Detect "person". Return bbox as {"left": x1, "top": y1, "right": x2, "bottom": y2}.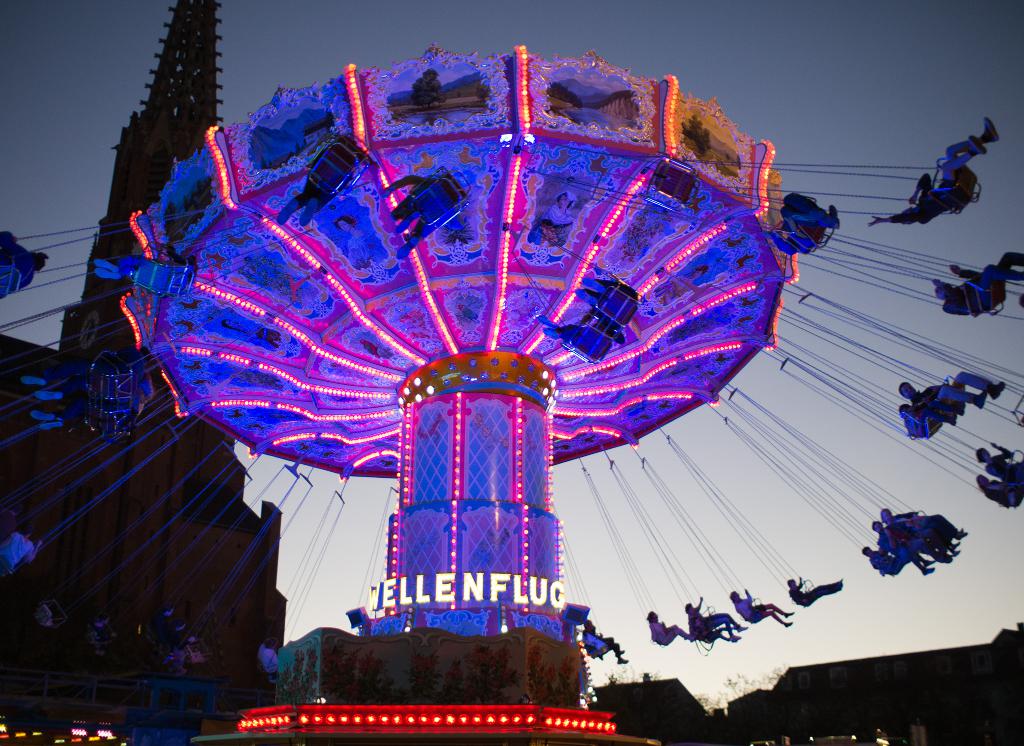
{"left": 690, "top": 622, "right": 728, "bottom": 645}.
